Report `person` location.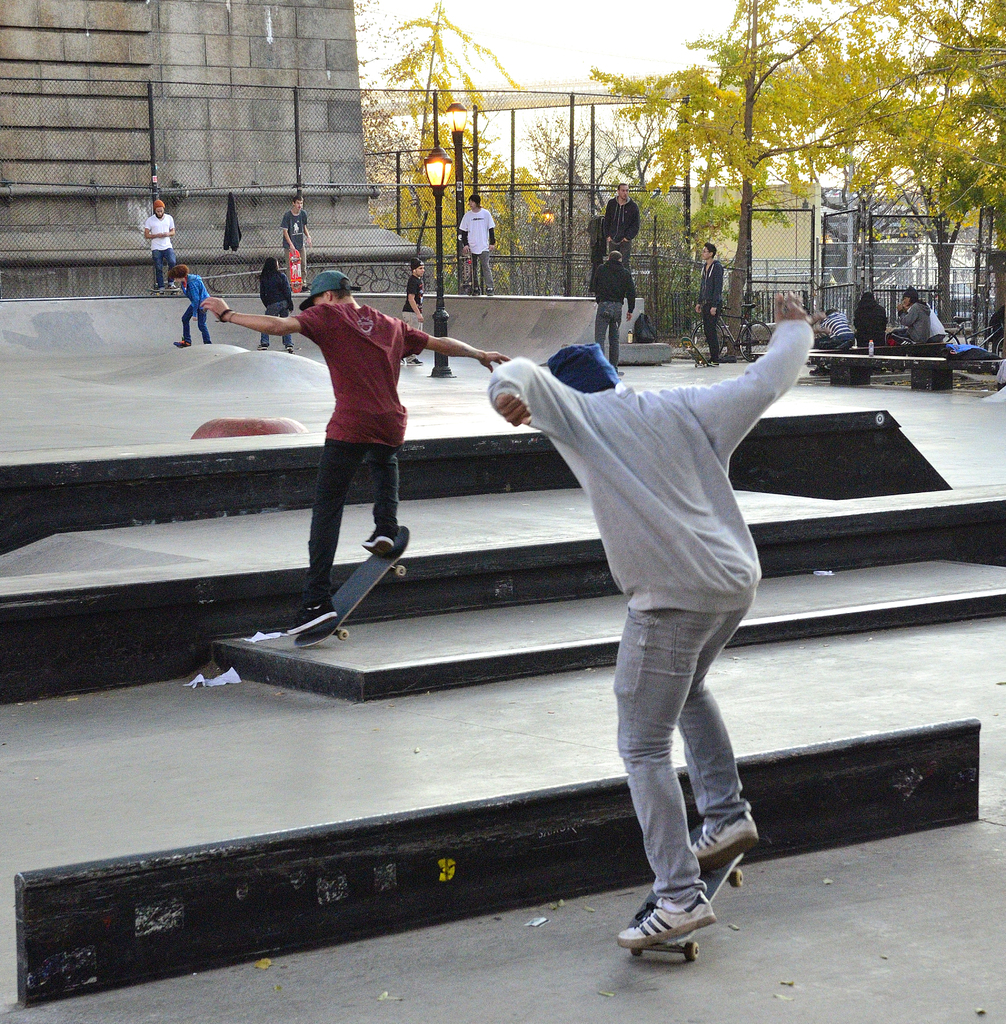
Report: select_region(197, 273, 512, 636).
